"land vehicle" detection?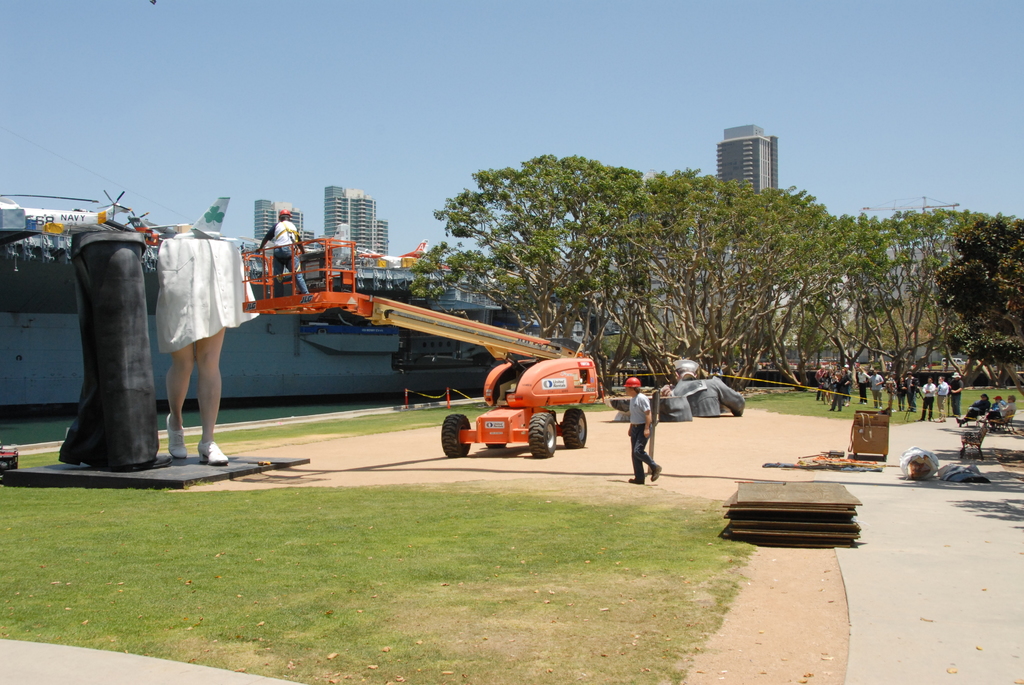
<bbox>942, 358, 967, 368</bbox>
